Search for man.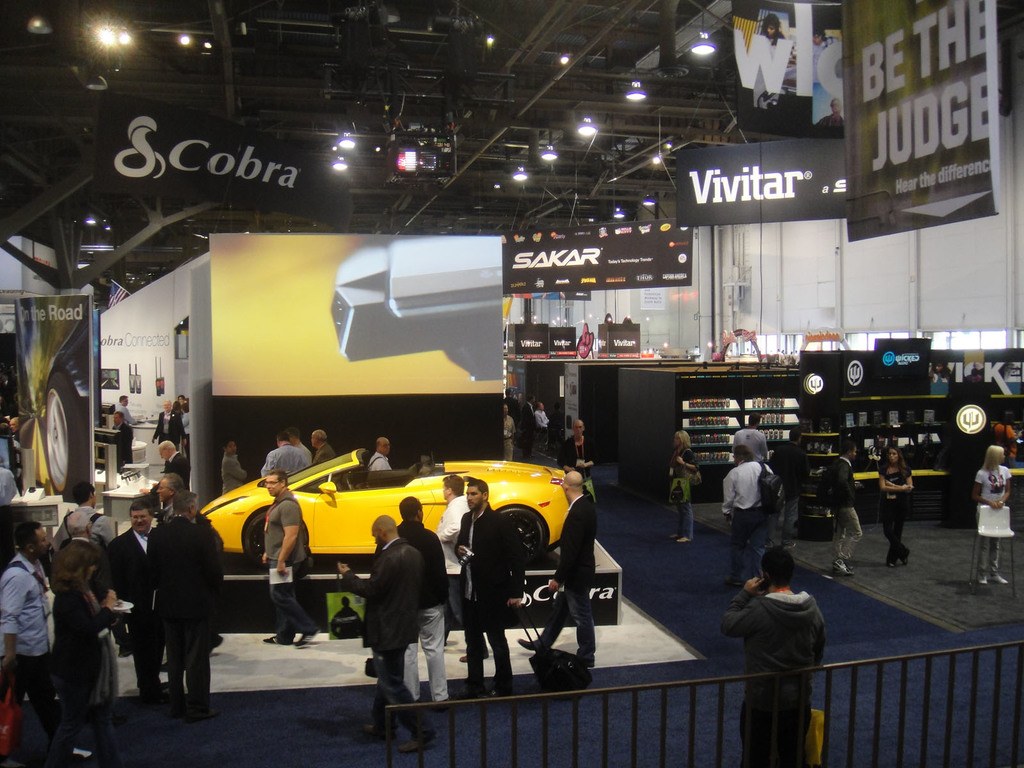
Found at {"left": 536, "top": 403, "right": 554, "bottom": 449}.
